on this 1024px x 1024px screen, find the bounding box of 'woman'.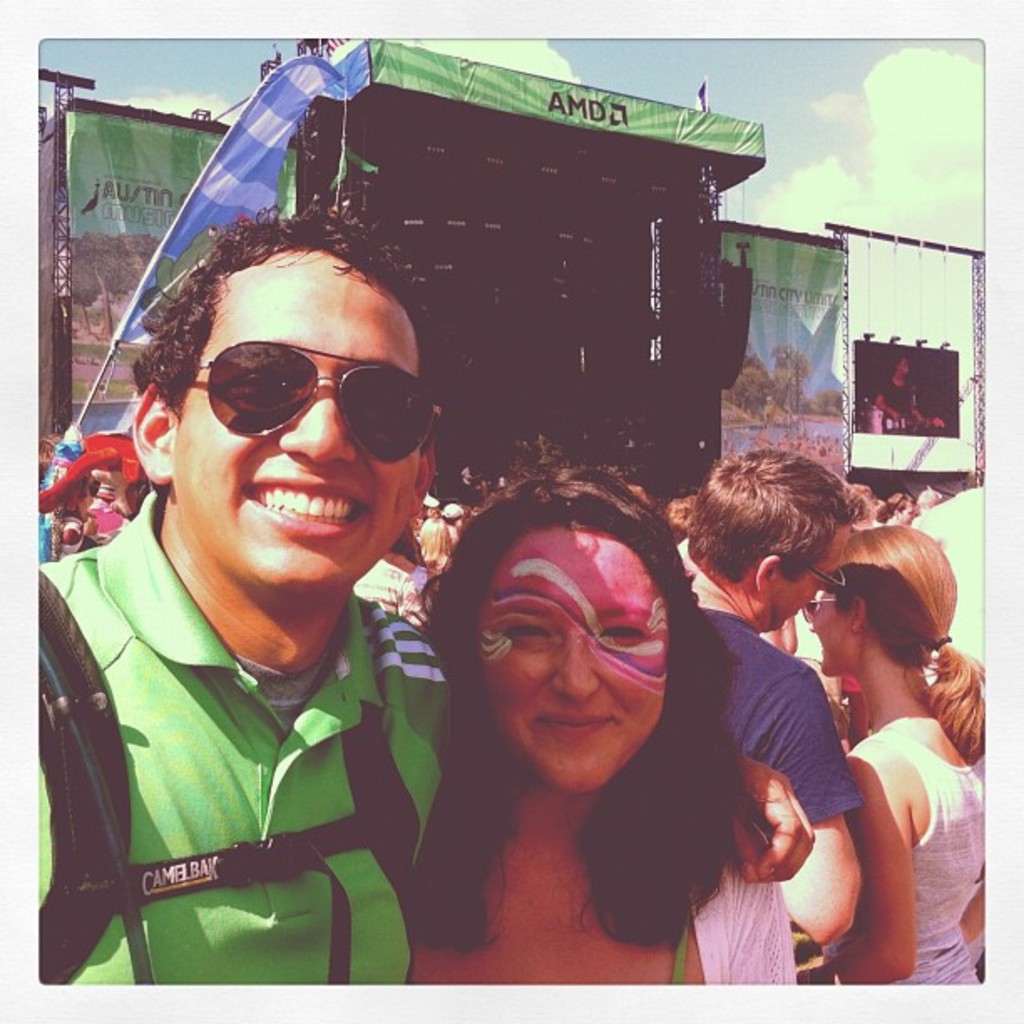
Bounding box: detection(351, 448, 832, 984).
